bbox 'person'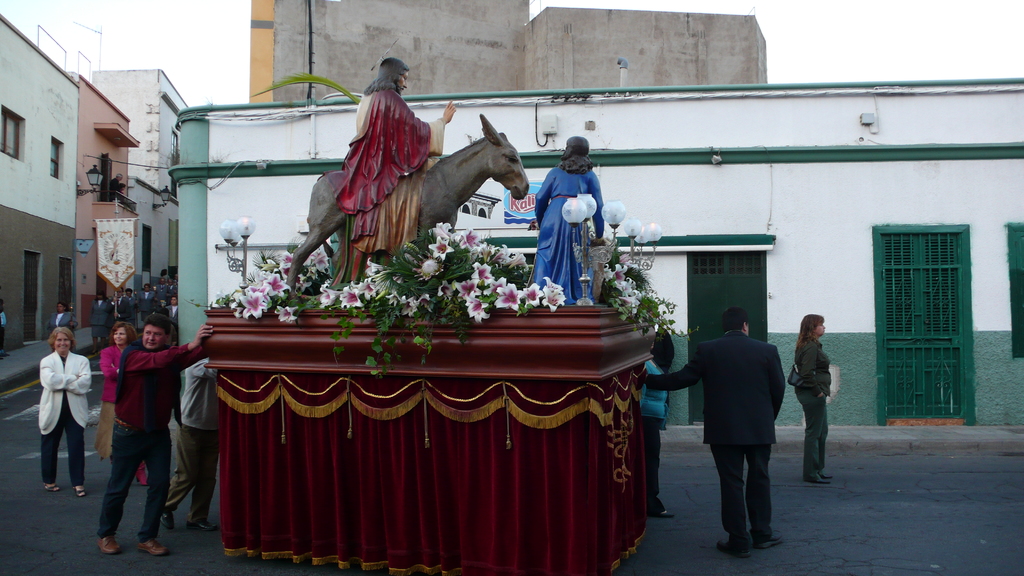
rect(51, 298, 79, 332)
